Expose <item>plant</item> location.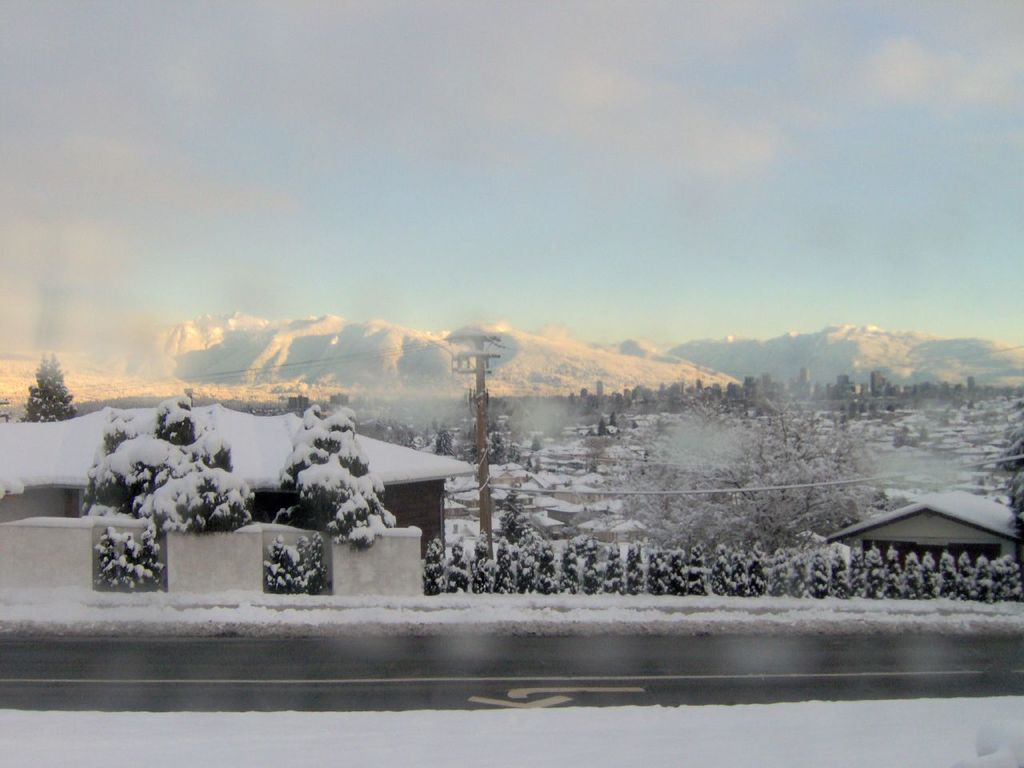
Exposed at l=8, t=334, r=86, b=440.
